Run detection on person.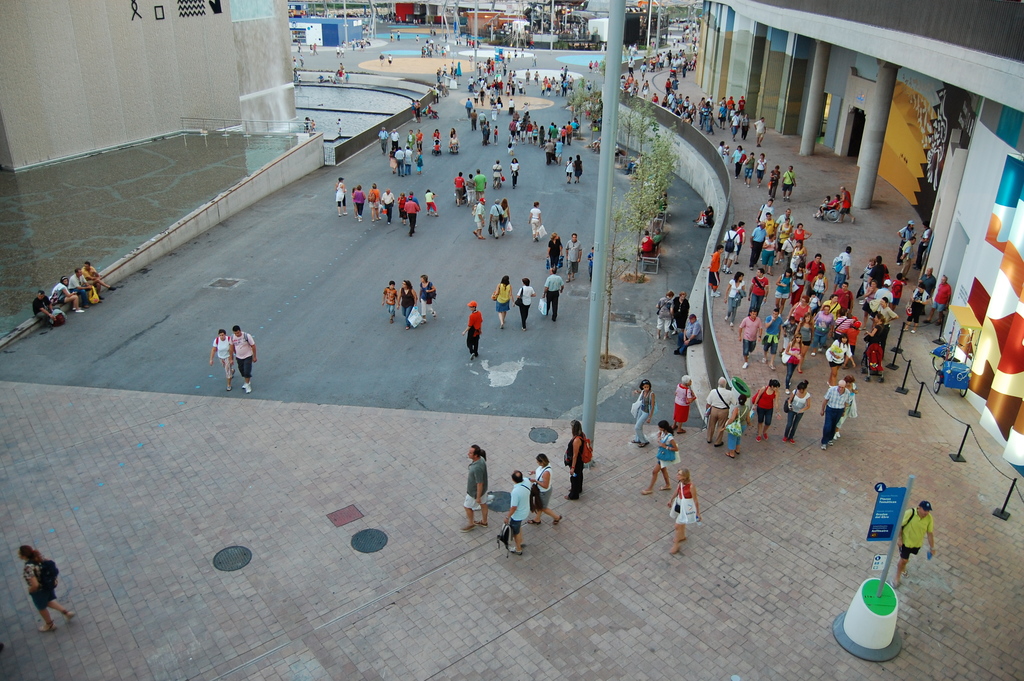
Result: left=919, top=268, right=940, bottom=313.
